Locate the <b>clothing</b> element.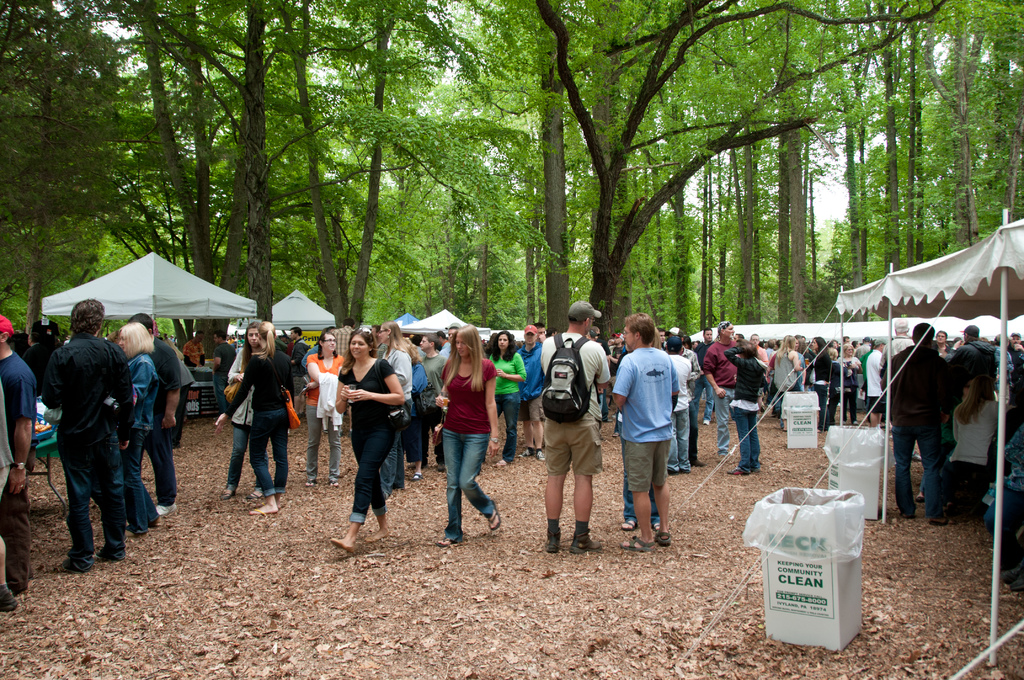
Element bbox: <box>724,352,775,466</box>.
